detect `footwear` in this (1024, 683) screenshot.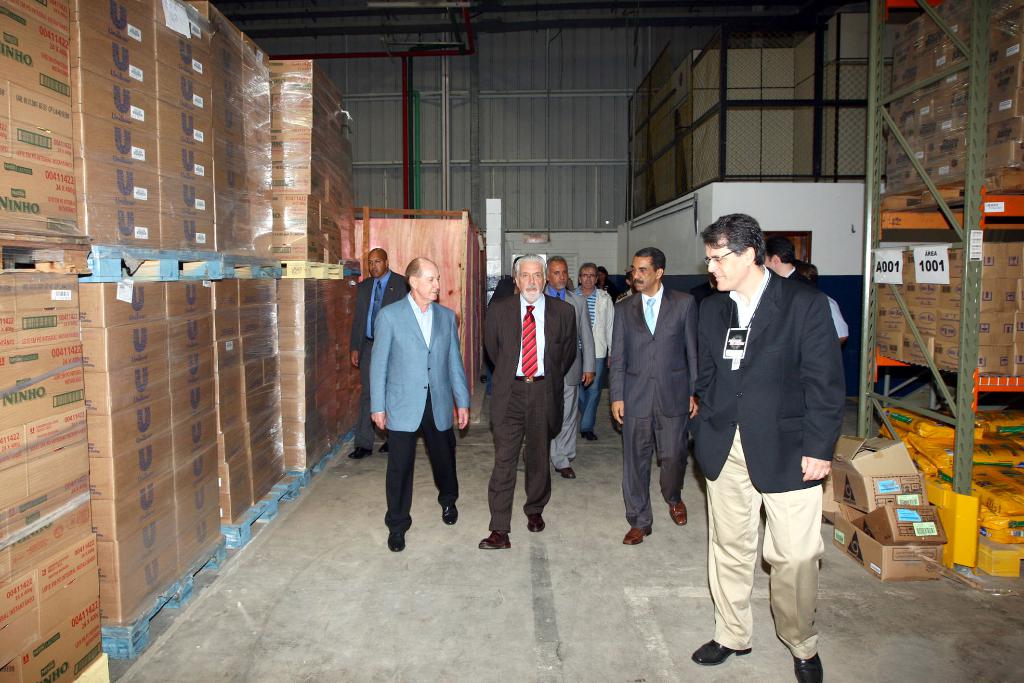
Detection: detection(379, 436, 393, 452).
